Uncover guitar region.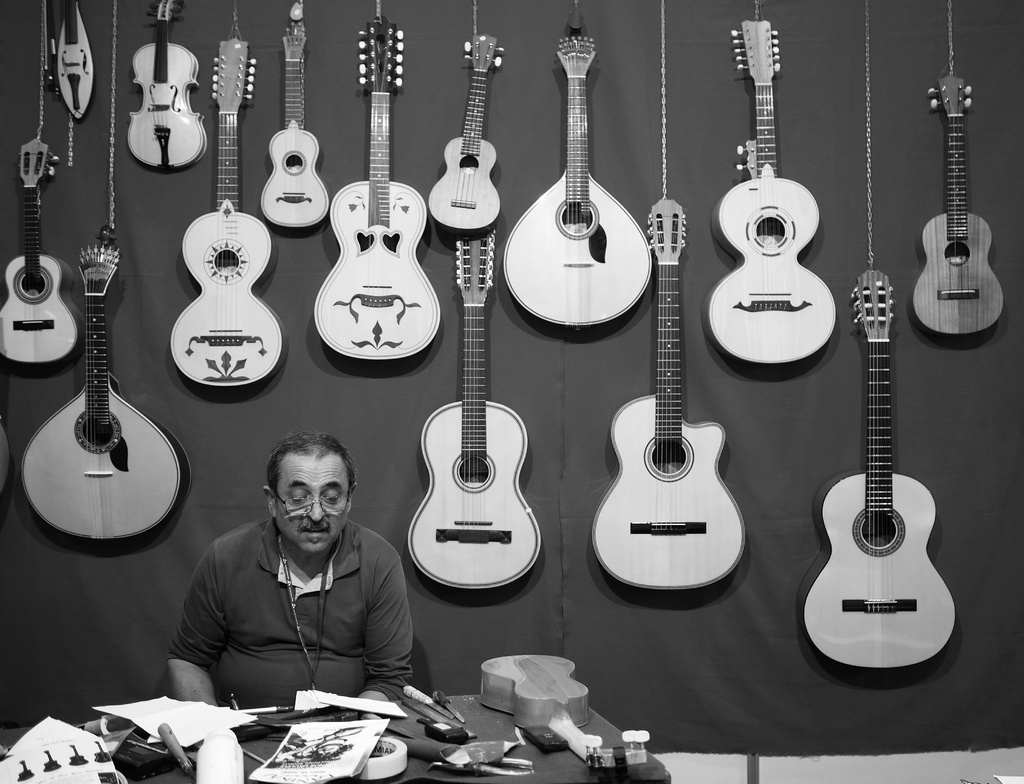
Uncovered: 599:200:746:589.
